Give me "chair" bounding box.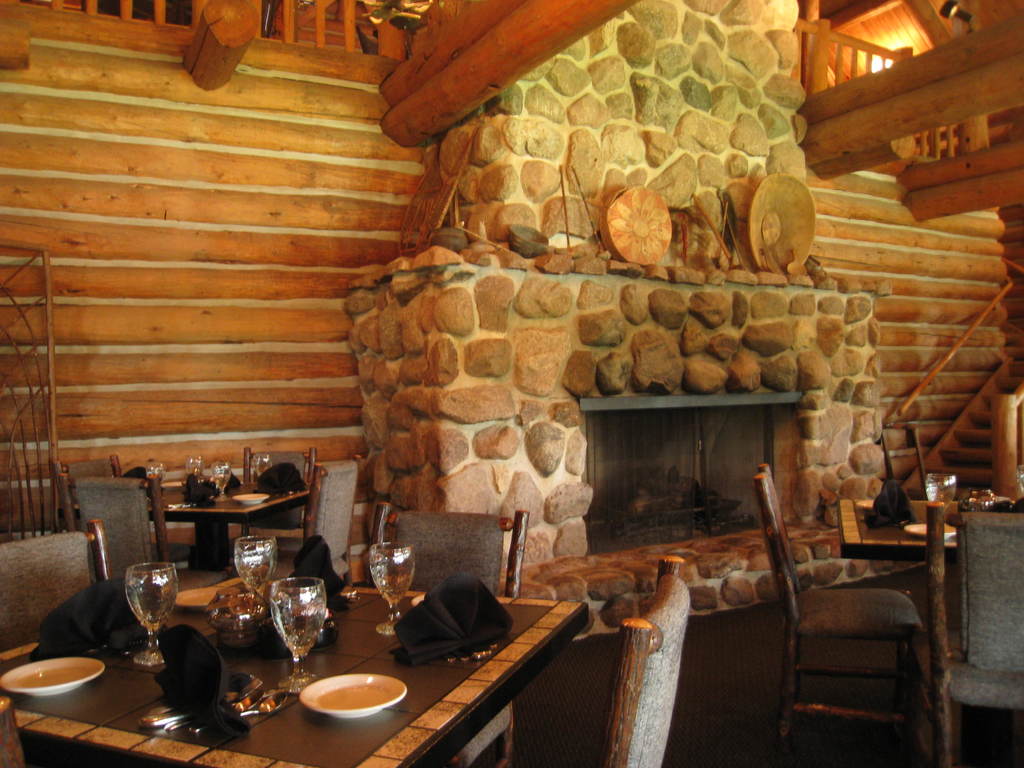
245/446/316/580.
